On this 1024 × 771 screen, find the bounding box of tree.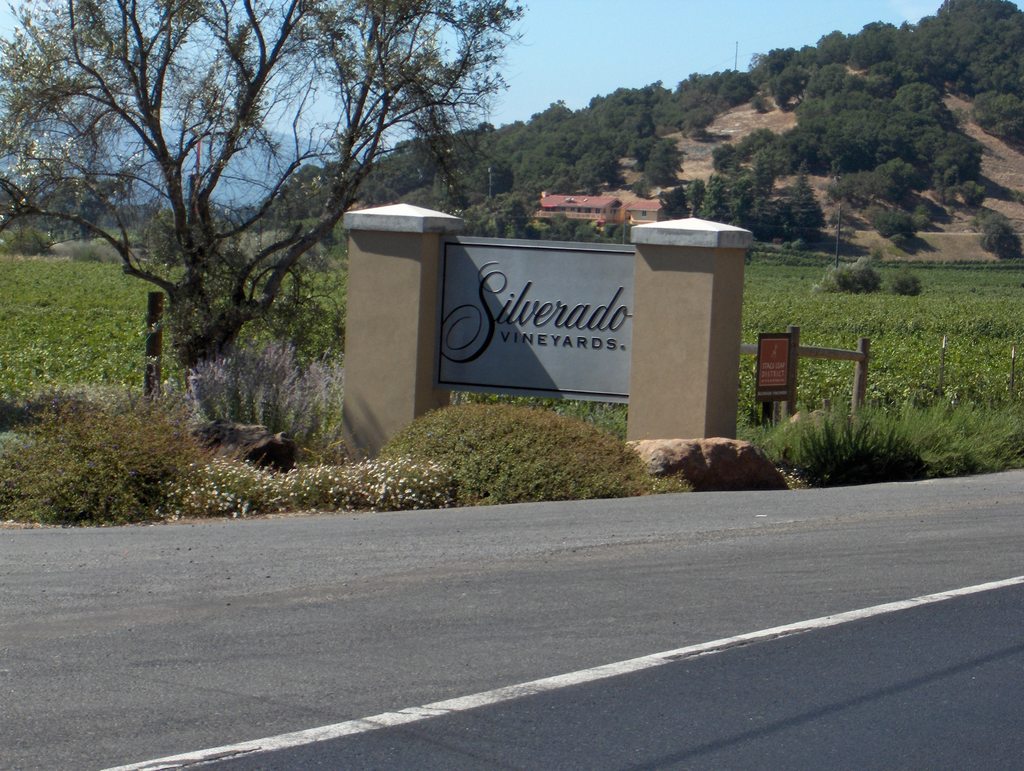
Bounding box: x1=769, y1=50, x2=977, y2=211.
